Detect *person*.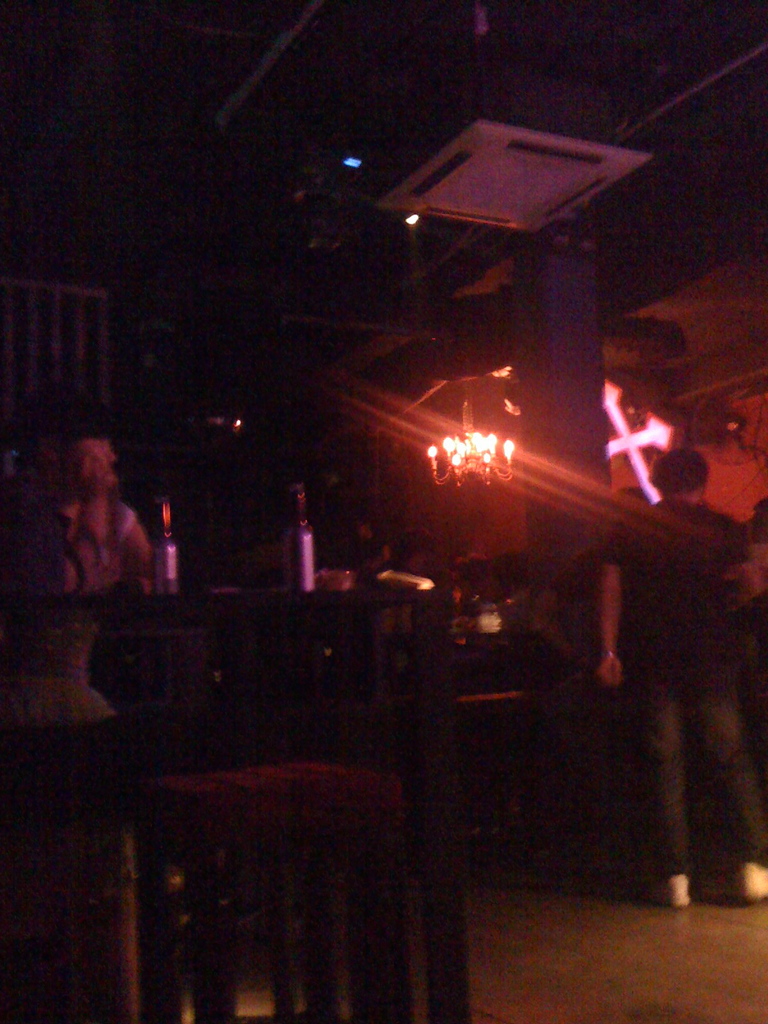
Detected at [x1=29, y1=431, x2=171, y2=730].
